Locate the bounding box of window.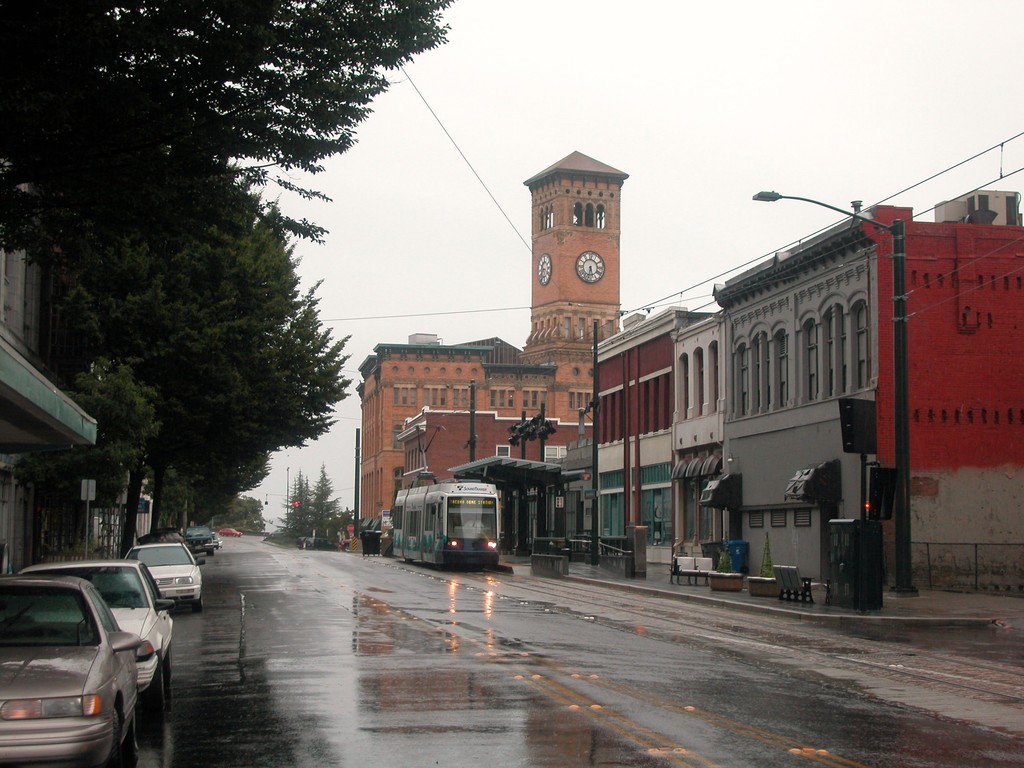
Bounding box: 675, 337, 721, 421.
